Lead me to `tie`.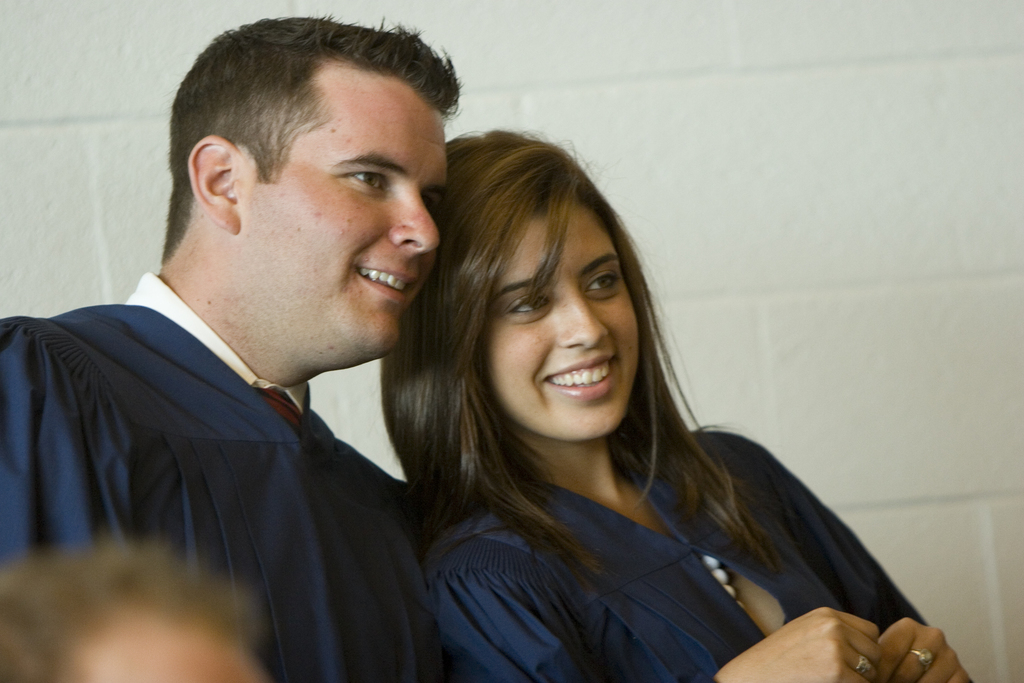
Lead to region(254, 384, 298, 429).
